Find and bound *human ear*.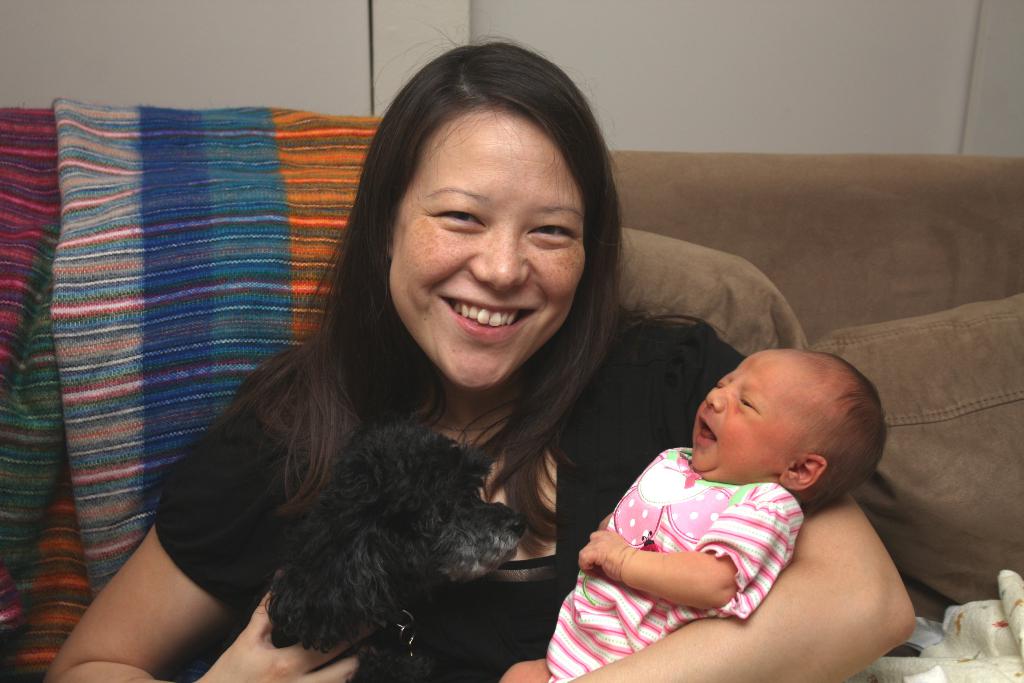
Bound: box=[781, 453, 829, 489].
